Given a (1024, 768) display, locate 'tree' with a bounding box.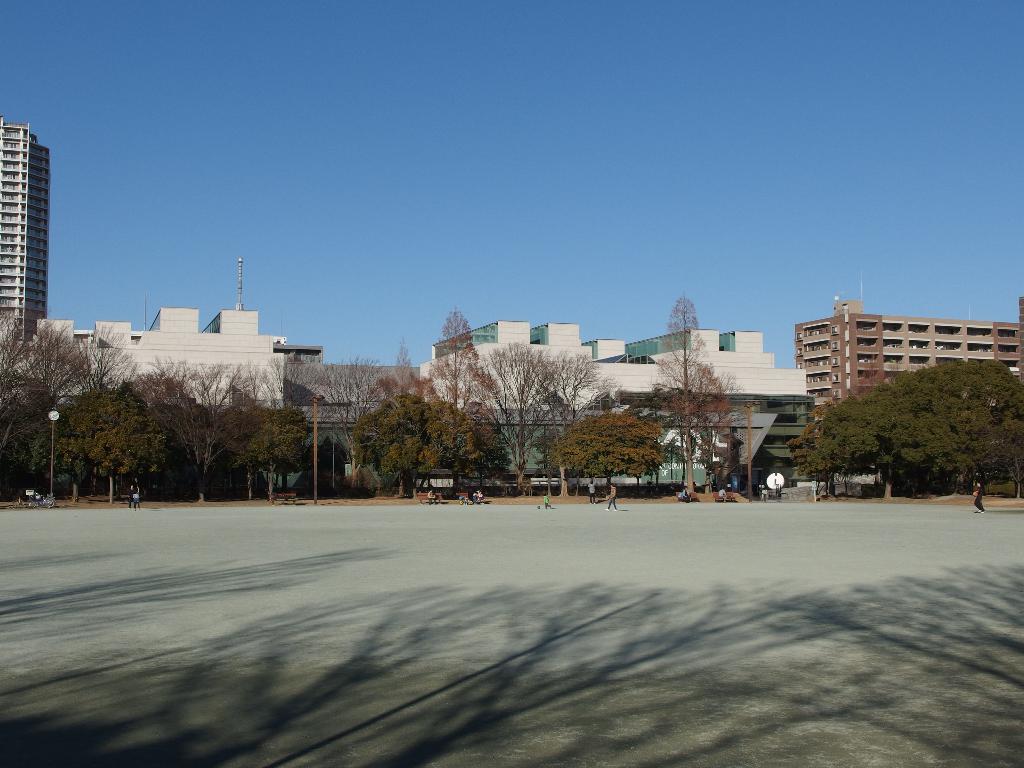
Located: 792/351/993/500.
